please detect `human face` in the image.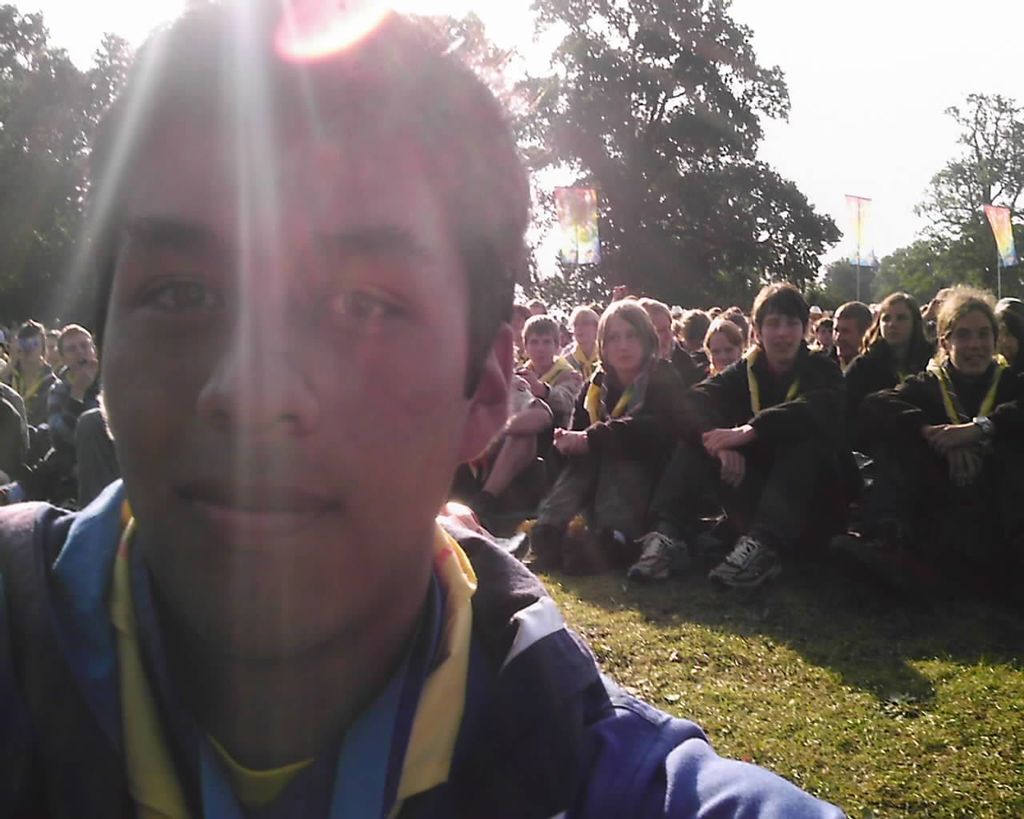
rect(646, 307, 678, 357).
